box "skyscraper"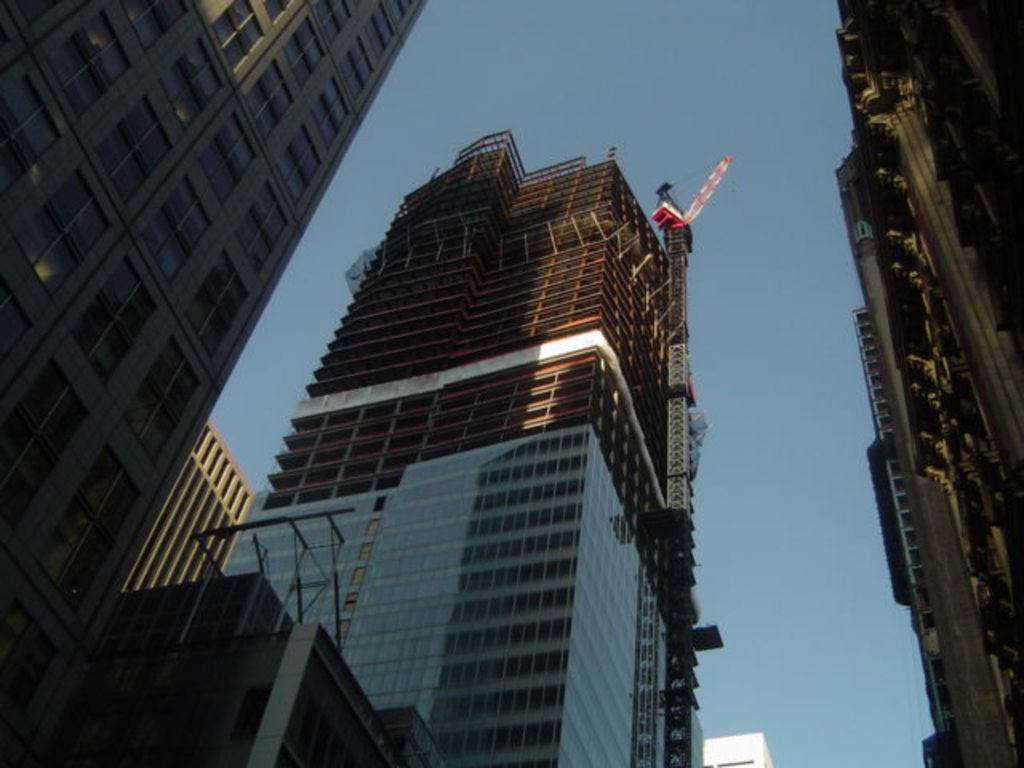
221, 128, 726, 766
